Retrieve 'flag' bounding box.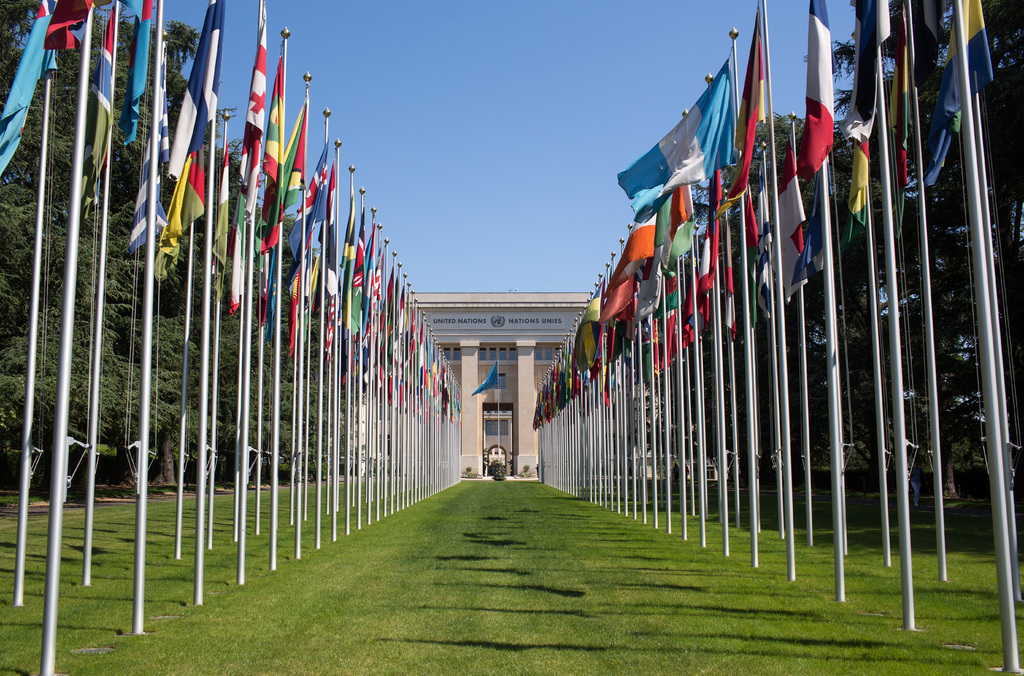
Bounding box: left=286, top=263, right=305, bottom=348.
